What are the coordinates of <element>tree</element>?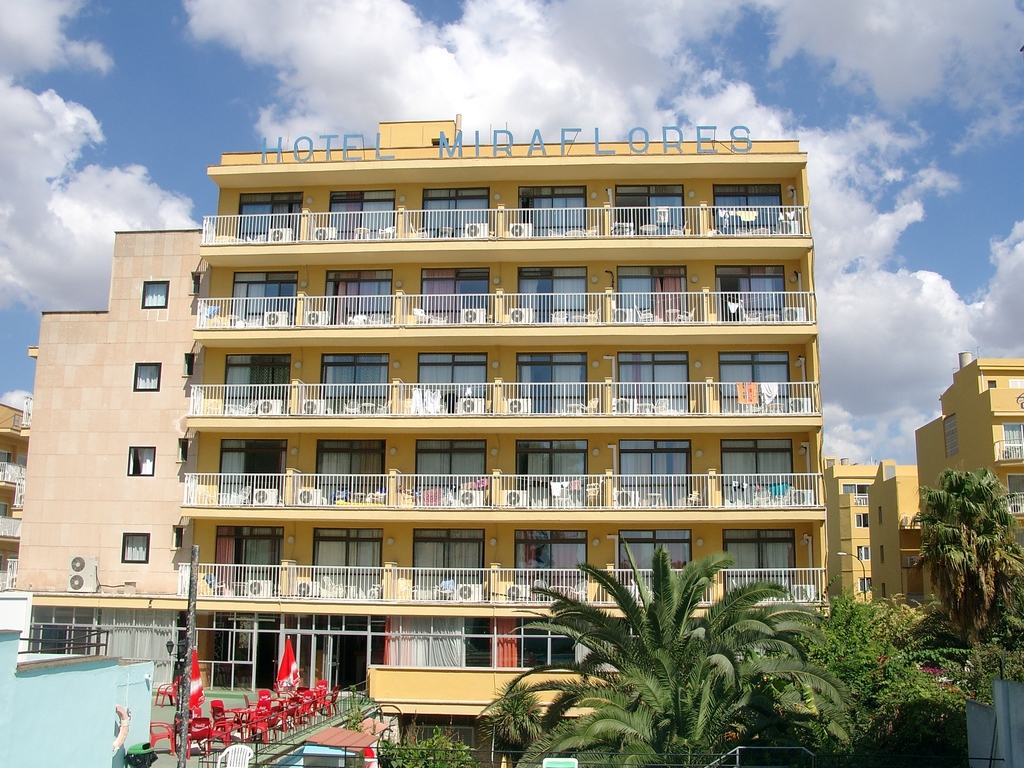
{"left": 371, "top": 722, "right": 477, "bottom": 767}.
